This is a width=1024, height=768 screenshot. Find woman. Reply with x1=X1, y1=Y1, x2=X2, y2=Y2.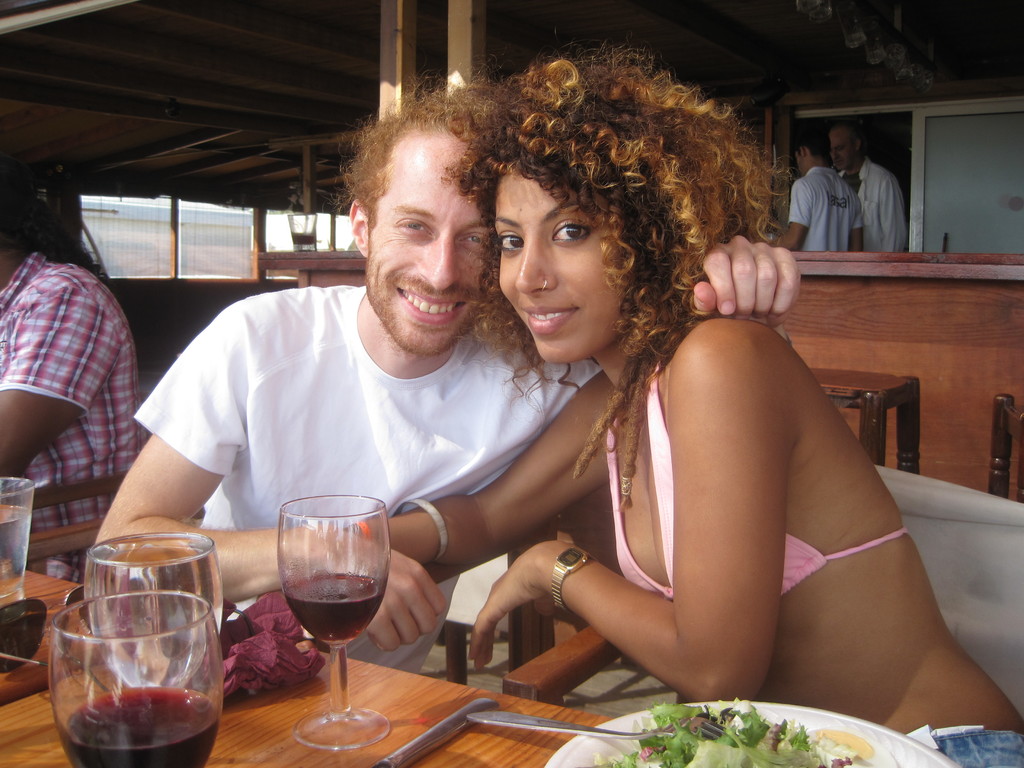
x1=328, y1=40, x2=1023, y2=767.
